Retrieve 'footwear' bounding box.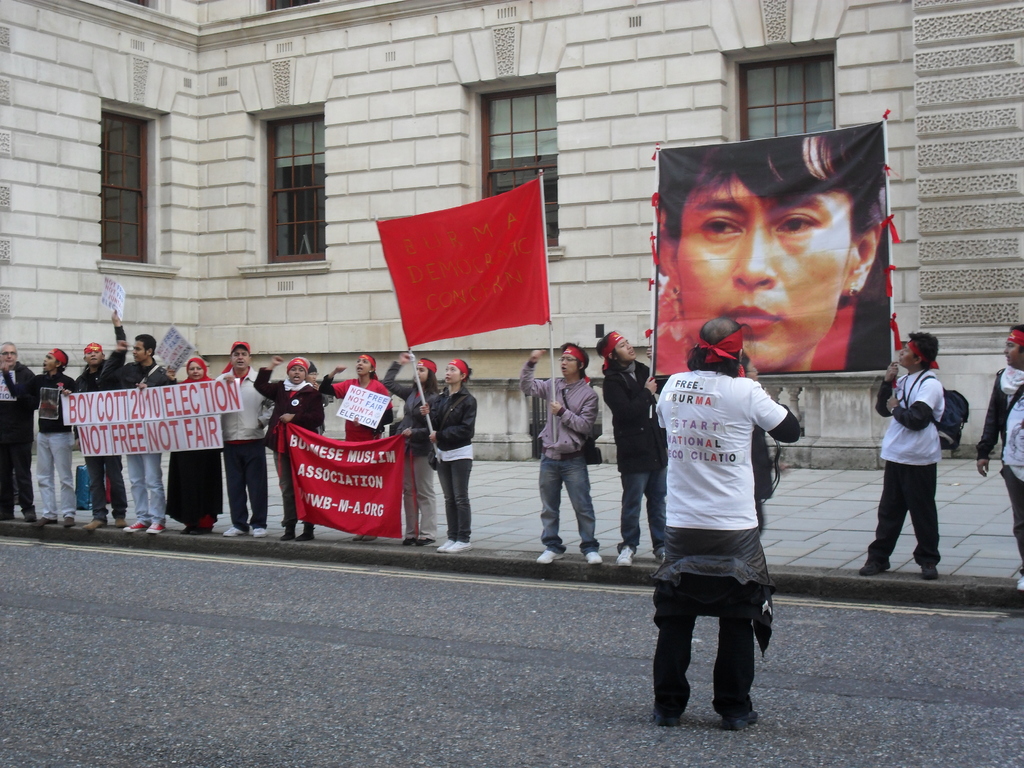
Bounding box: select_region(248, 525, 268, 537).
